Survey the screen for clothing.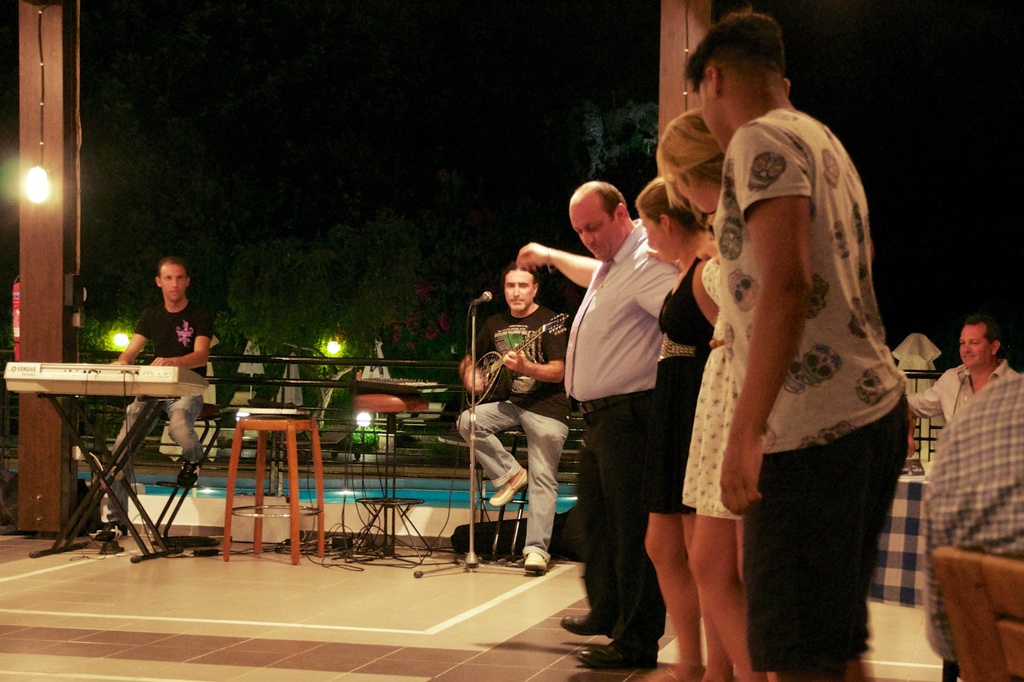
Survey found: [left=696, top=75, right=909, bottom=629].
